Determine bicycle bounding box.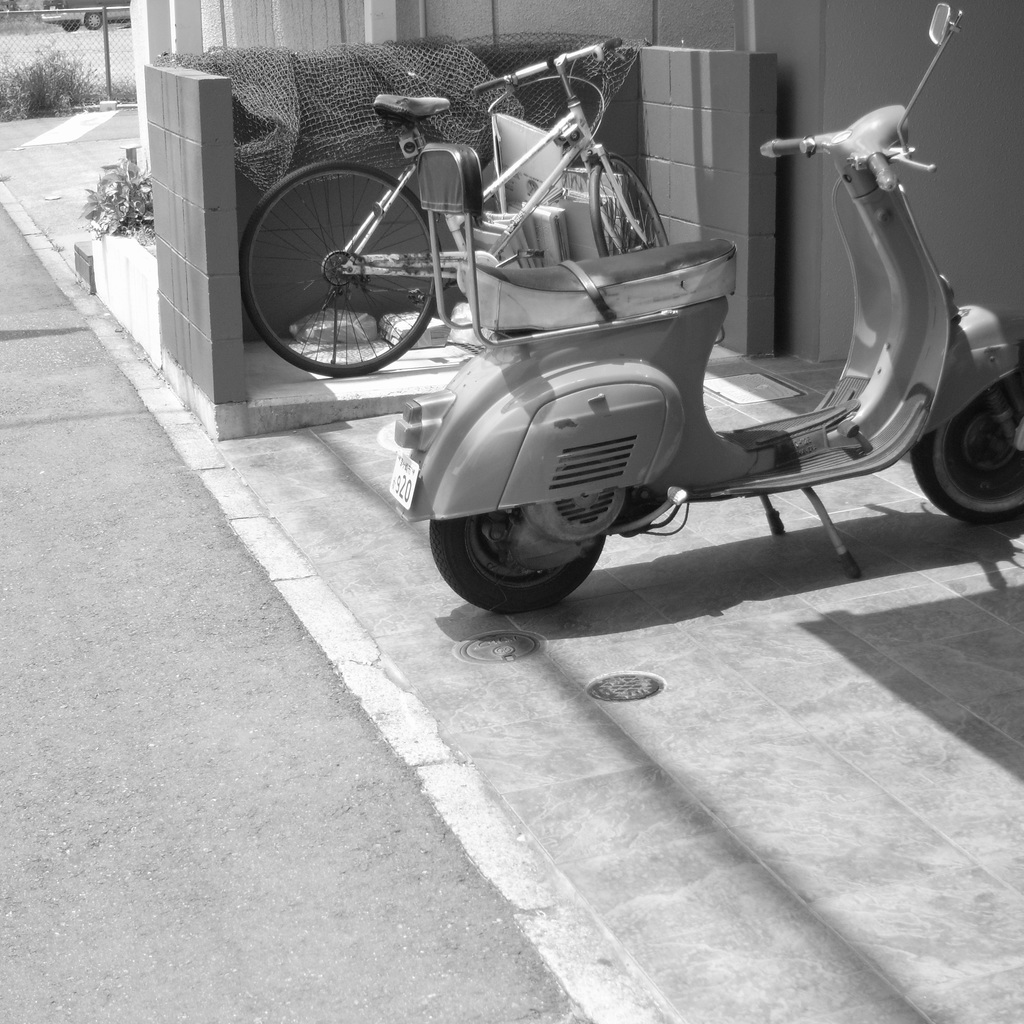
Determined: bbox=[250, 31, 669, 381].
